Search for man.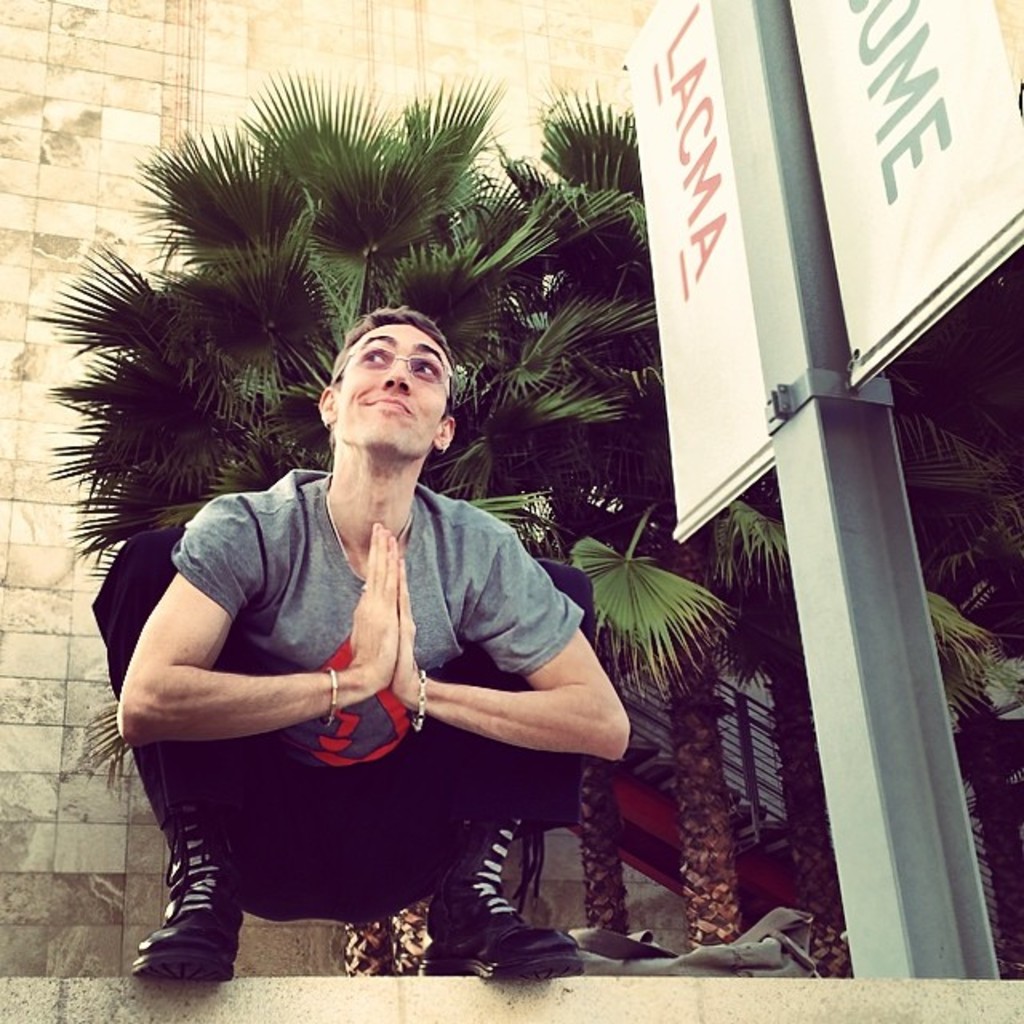
Found at (x1=123, y1=270, x2=659, y2=1003).
